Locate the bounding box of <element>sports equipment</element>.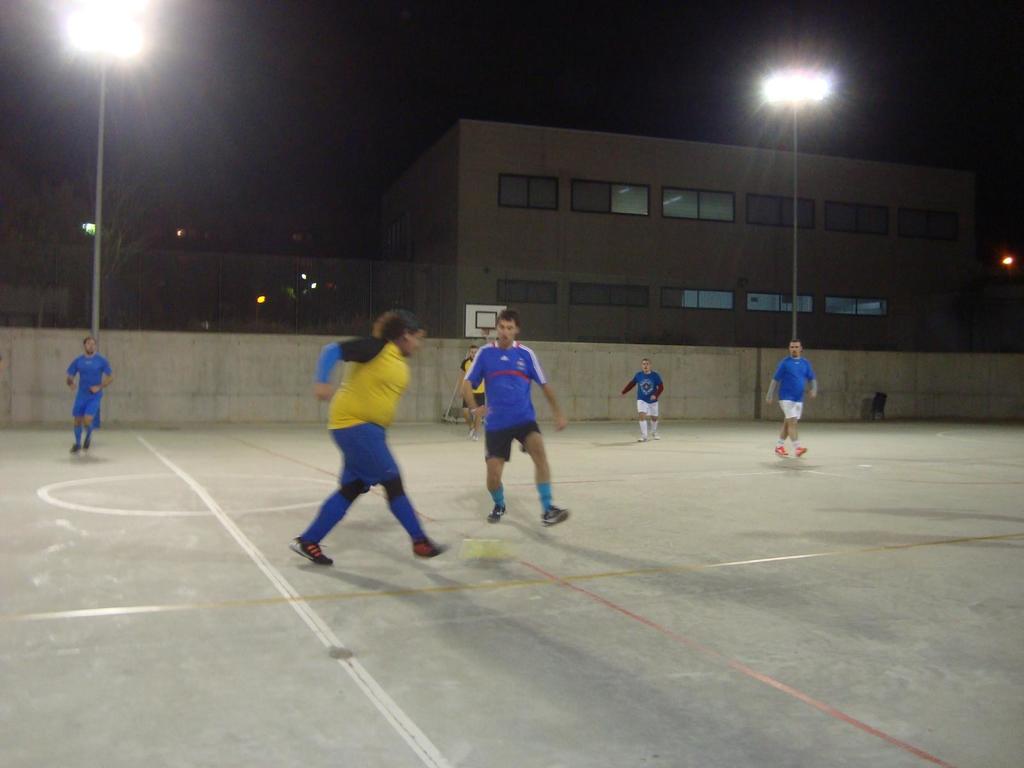
Bounding box: BBox(770, 442, 794, 460).
